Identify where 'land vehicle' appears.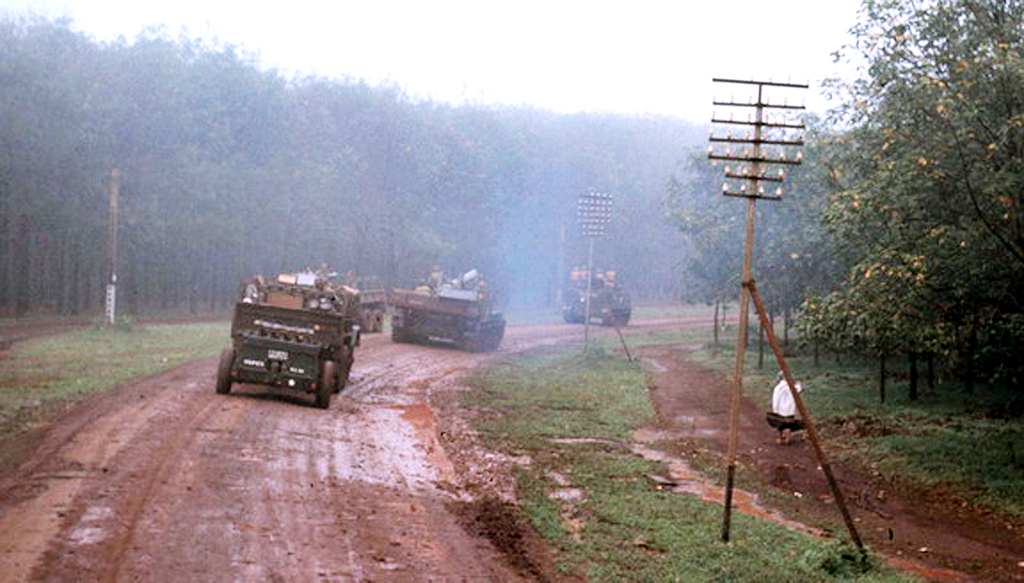
Appears at bbox=(350, 274, 388, 333).
